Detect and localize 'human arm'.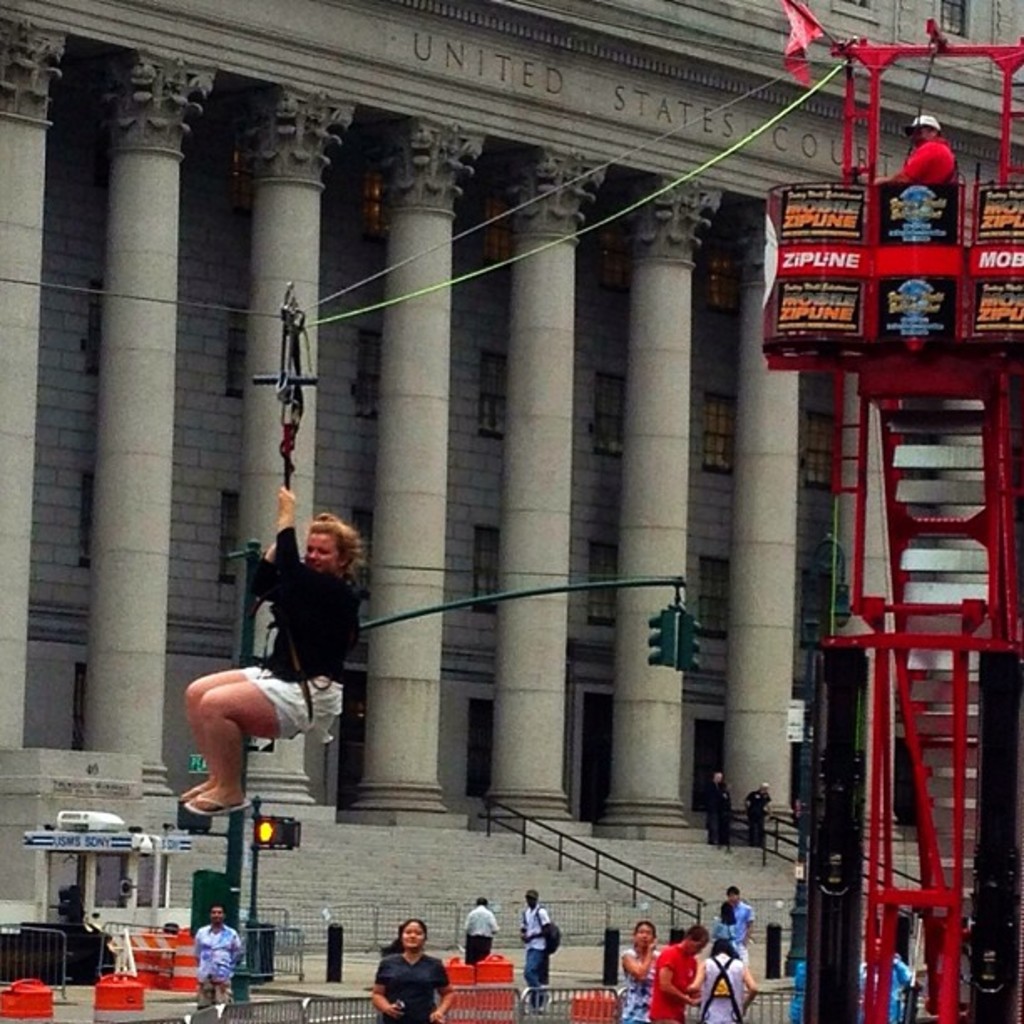
Localized at {"x1": 494, "y1": 914, "x2": 499, "y2": 945}.
